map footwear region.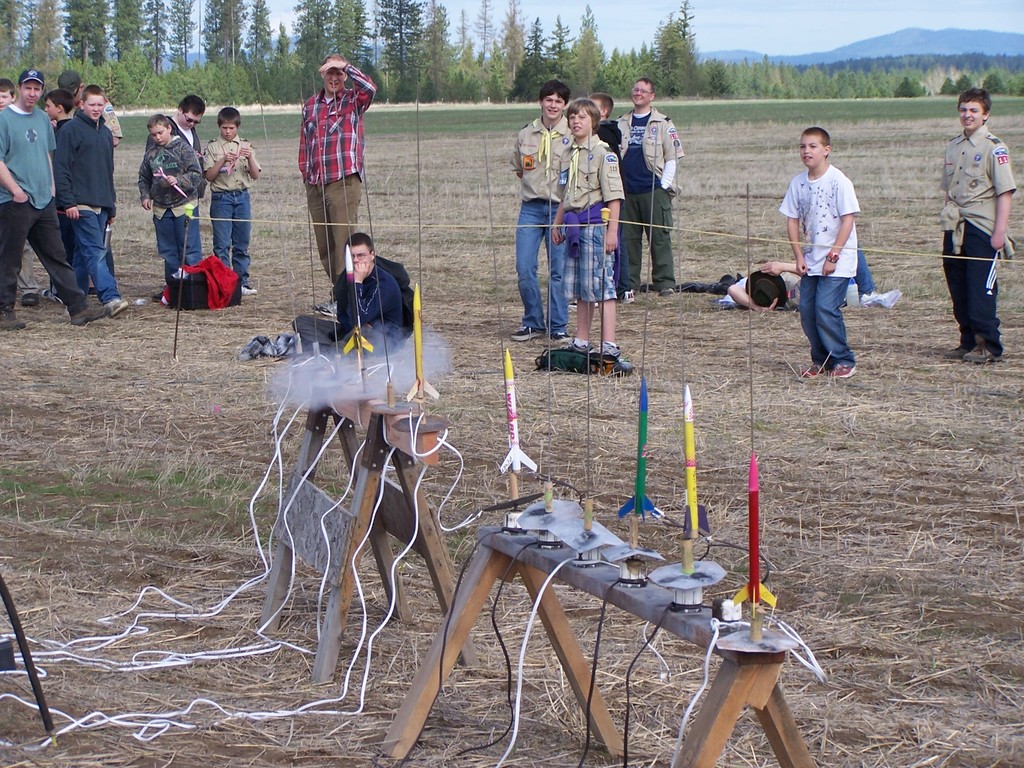
Mapped to left=105, top=296, right=127, bottom=316.
